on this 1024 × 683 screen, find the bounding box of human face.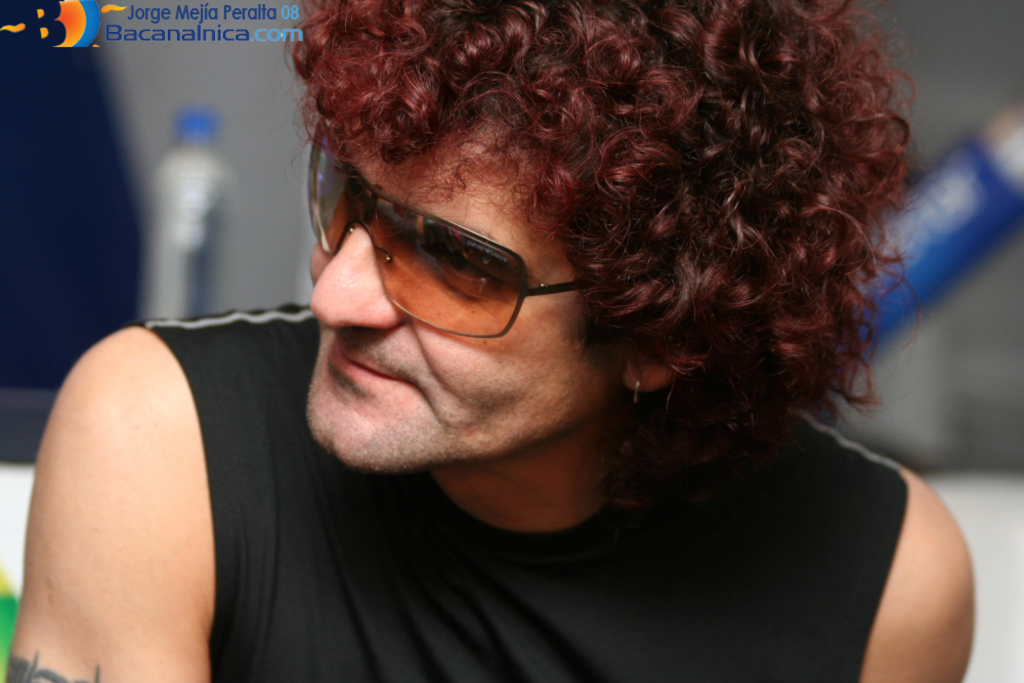
Bounding box: 308:129:609:468.
